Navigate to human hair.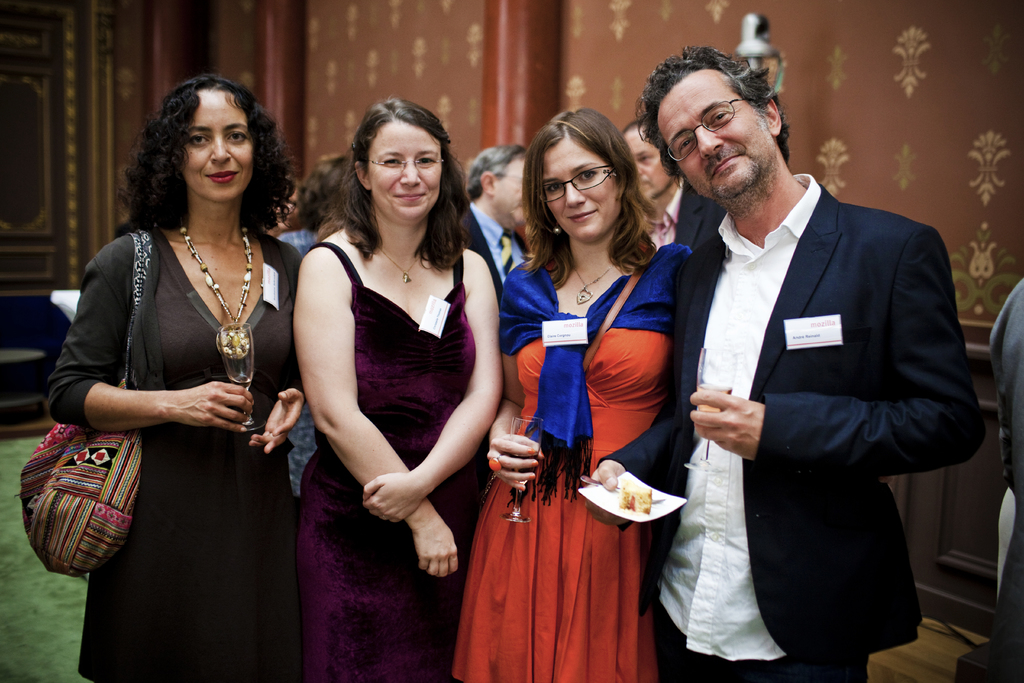
Navigation target: 515/107/665/291.
